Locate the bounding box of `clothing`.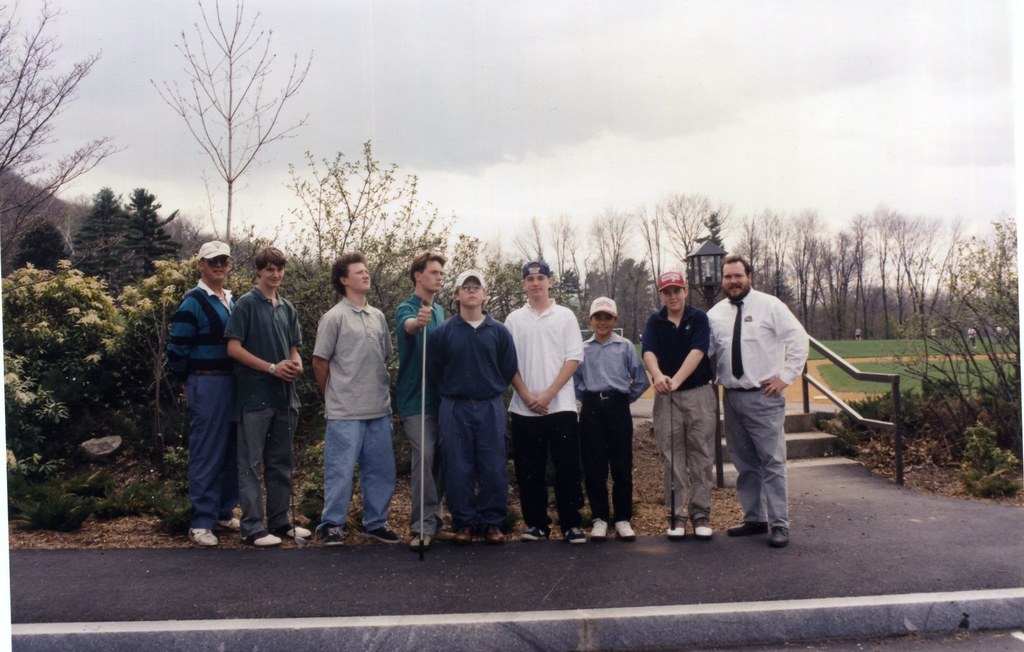
Bounding box: [left=164, top=277, right=235, bottom=527].
